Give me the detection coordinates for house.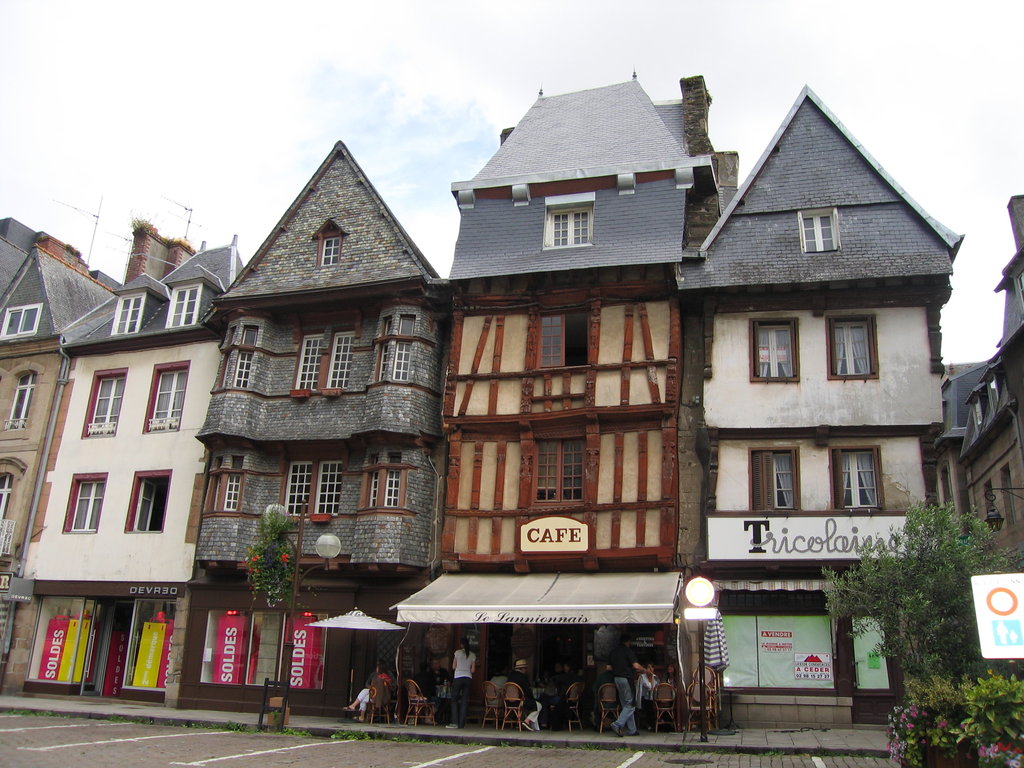
(927,193,1023,707).
